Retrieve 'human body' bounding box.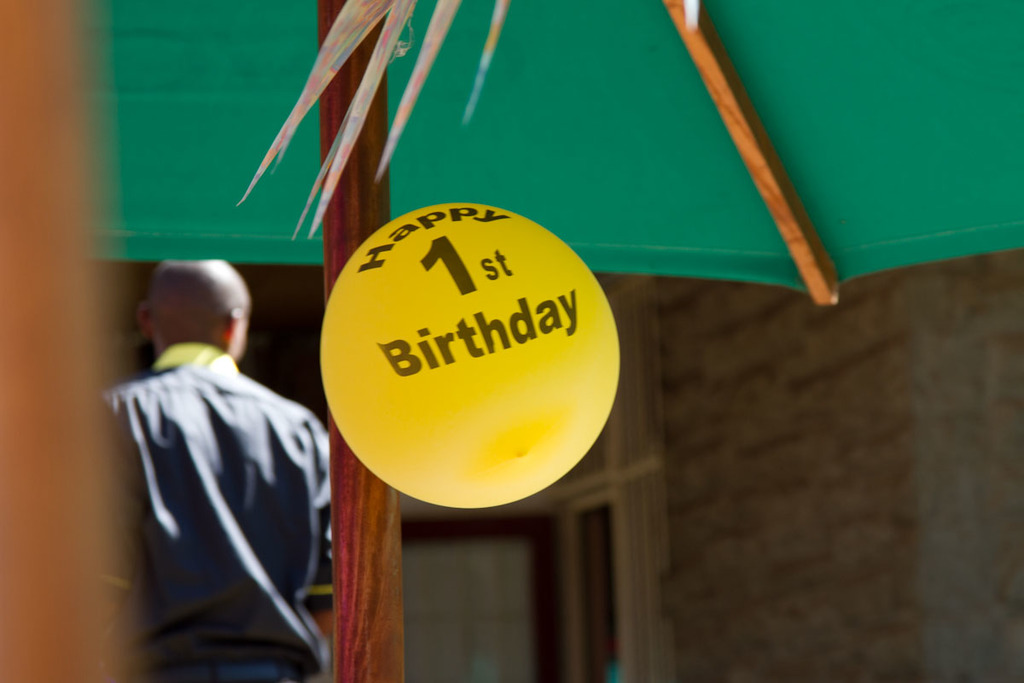
Bounding box: 109 248 343 679.
